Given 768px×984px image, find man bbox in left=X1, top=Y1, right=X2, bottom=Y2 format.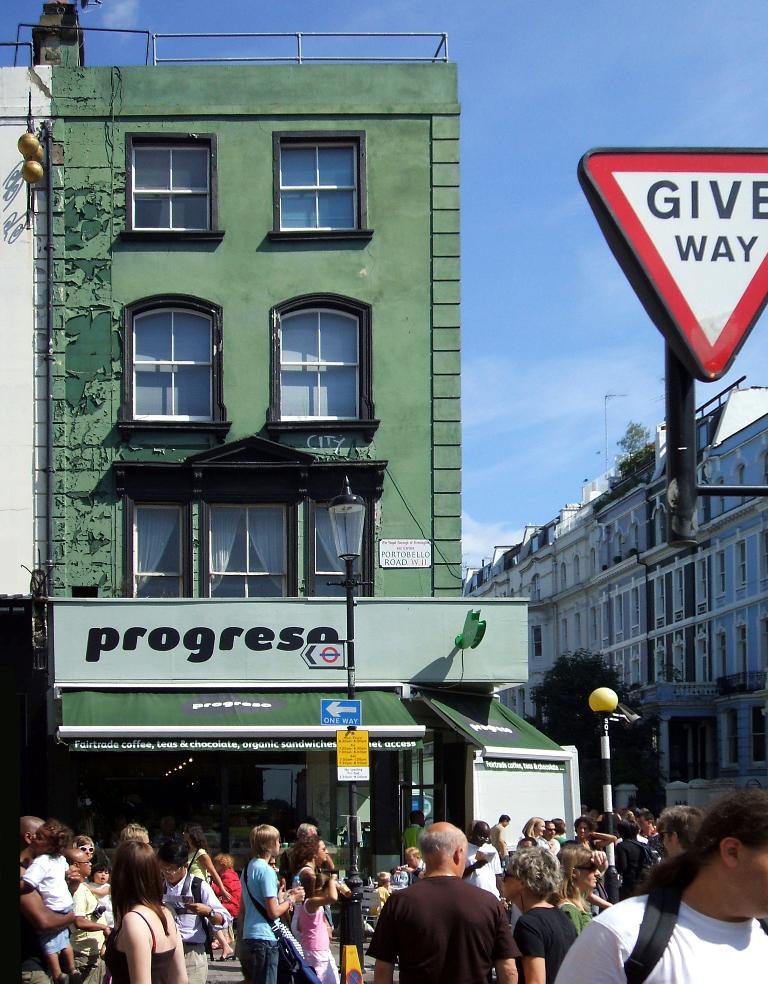
left=12, top=807, right=71, bottom=983.
